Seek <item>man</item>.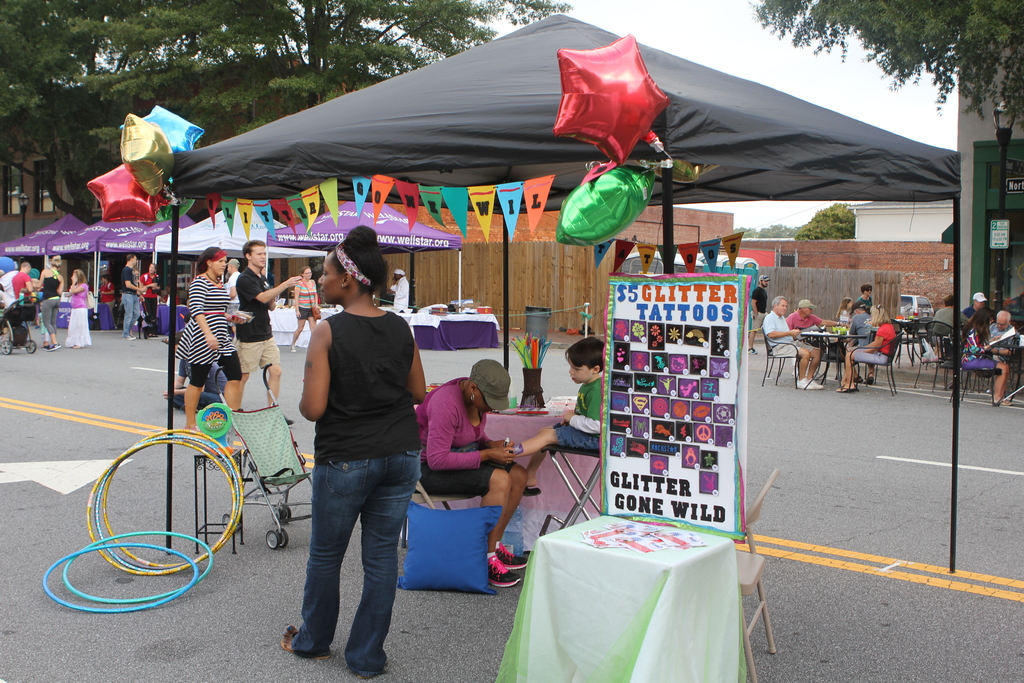
<region>15, 263, 45, 313</region>.
